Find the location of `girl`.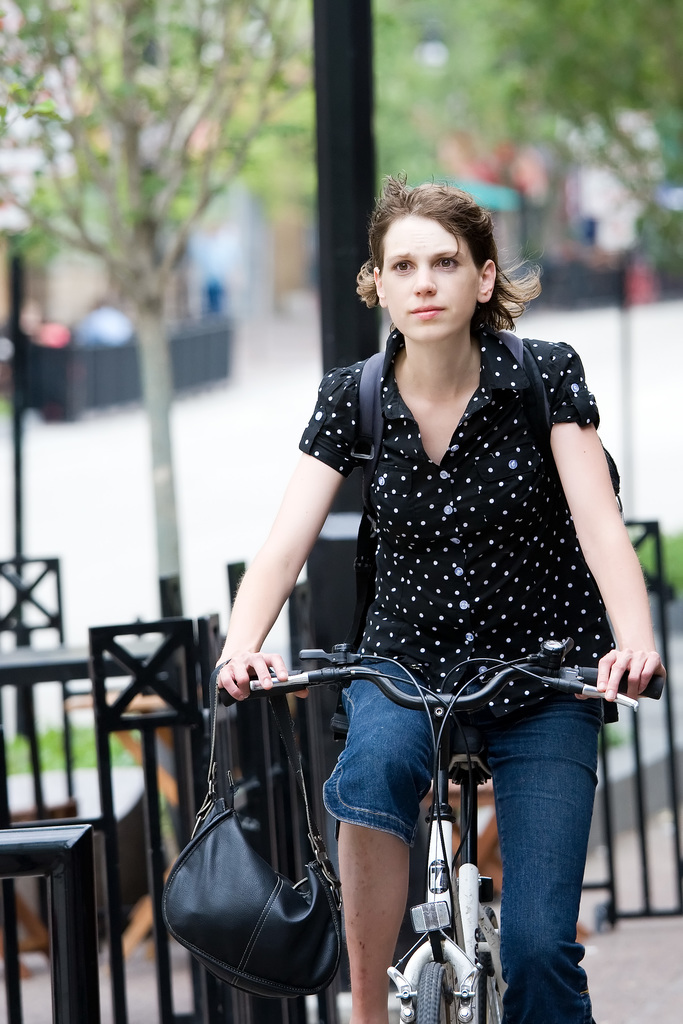
Location: l=213, t=151, r=665, b=1018.
